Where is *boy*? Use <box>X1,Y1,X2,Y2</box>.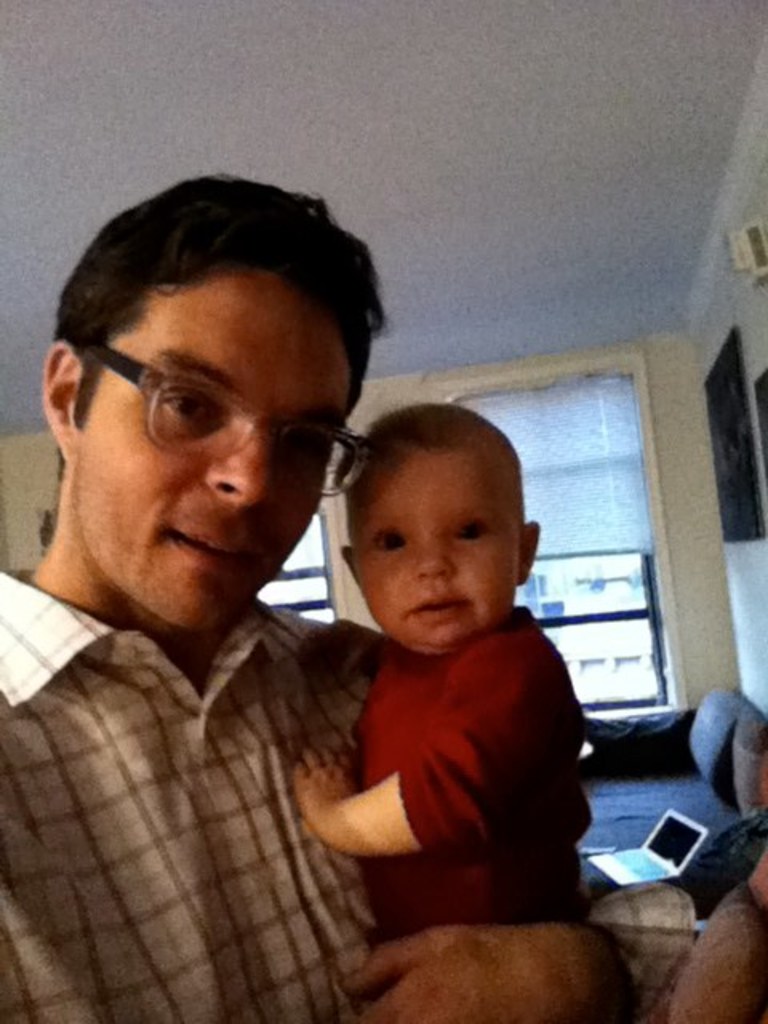
<box>261,366,592,950</box>.
